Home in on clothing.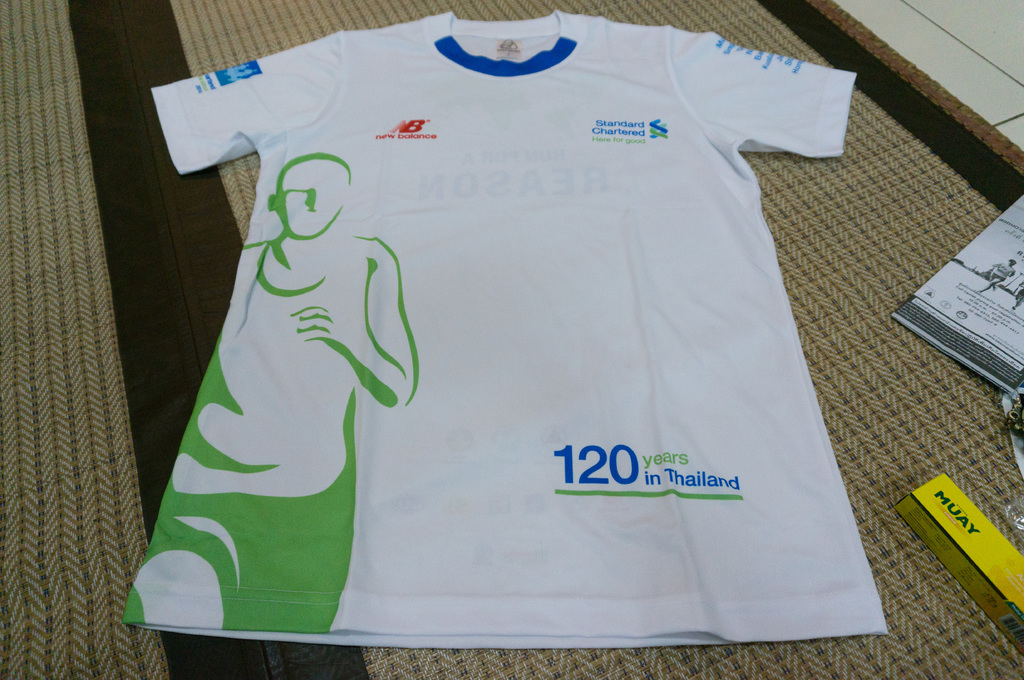
Homed in at (left=155, top=20, right=863, bottom=651).
